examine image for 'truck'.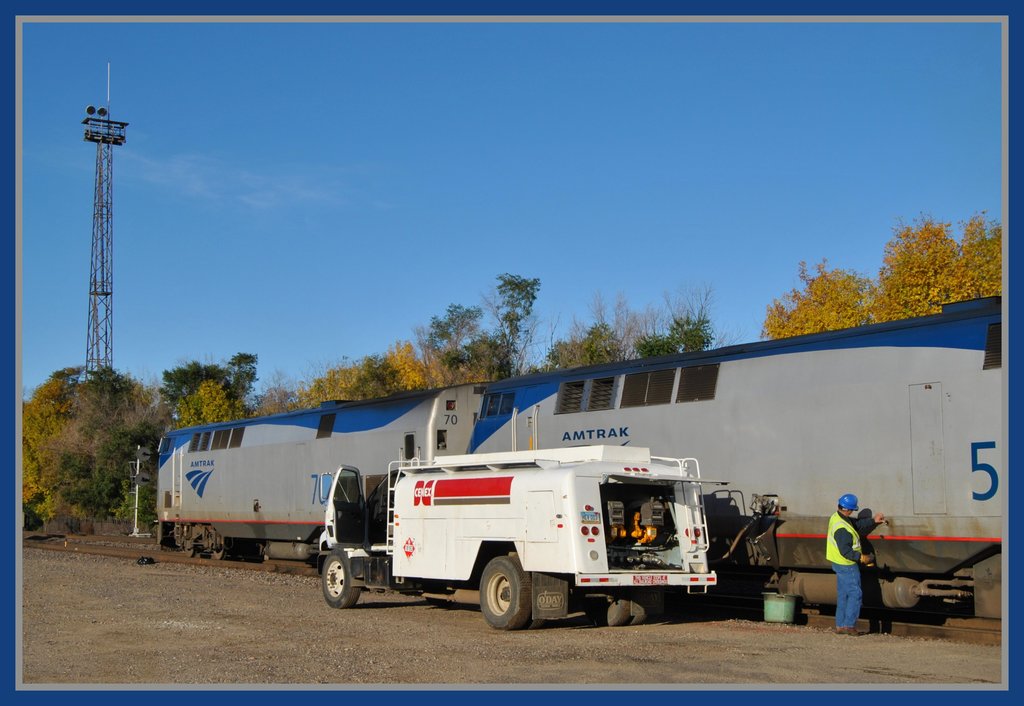
Examination result: Rect(310, 452, 762, 635).
